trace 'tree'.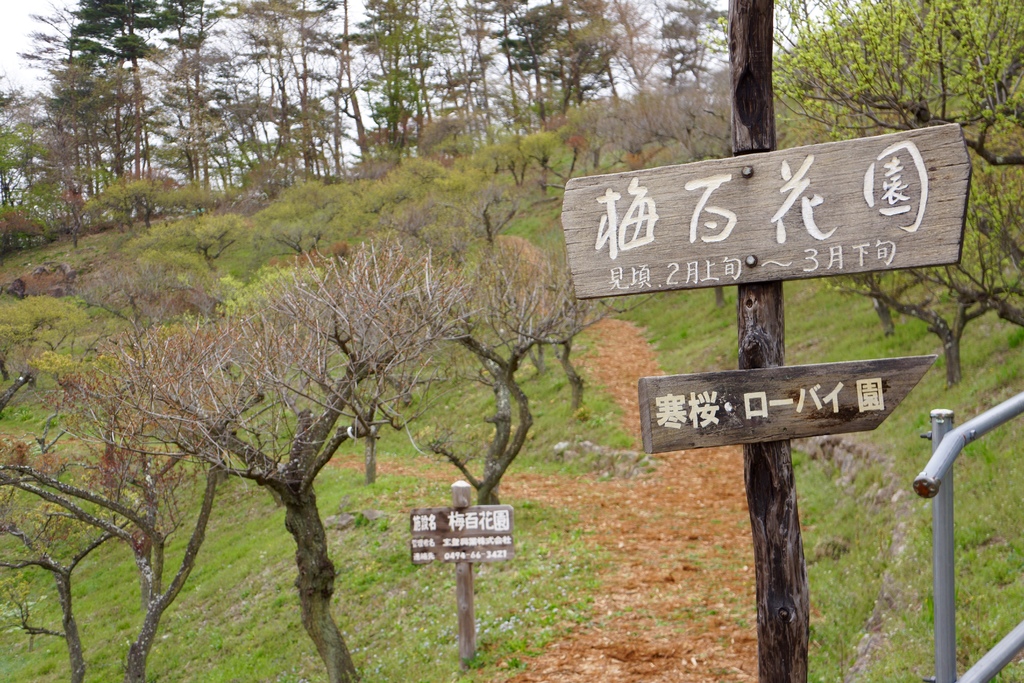
Traced to l=73, t=263, r=199, b=340.
